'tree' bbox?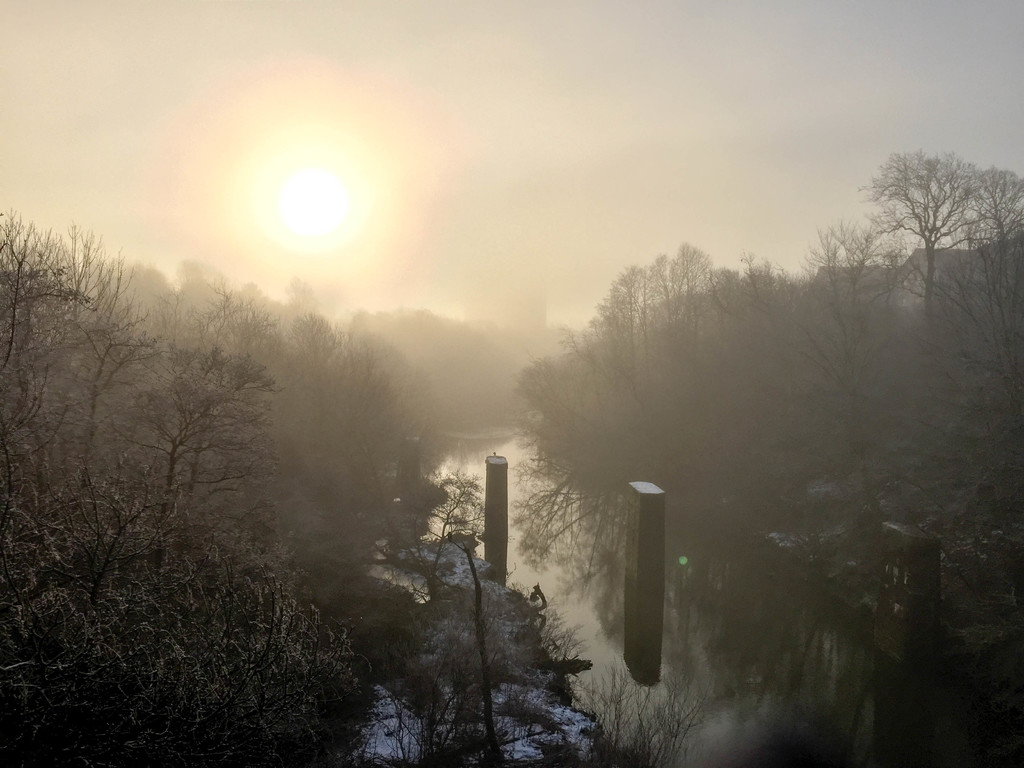
x1=870 y1=145 x2=979 y2=330
